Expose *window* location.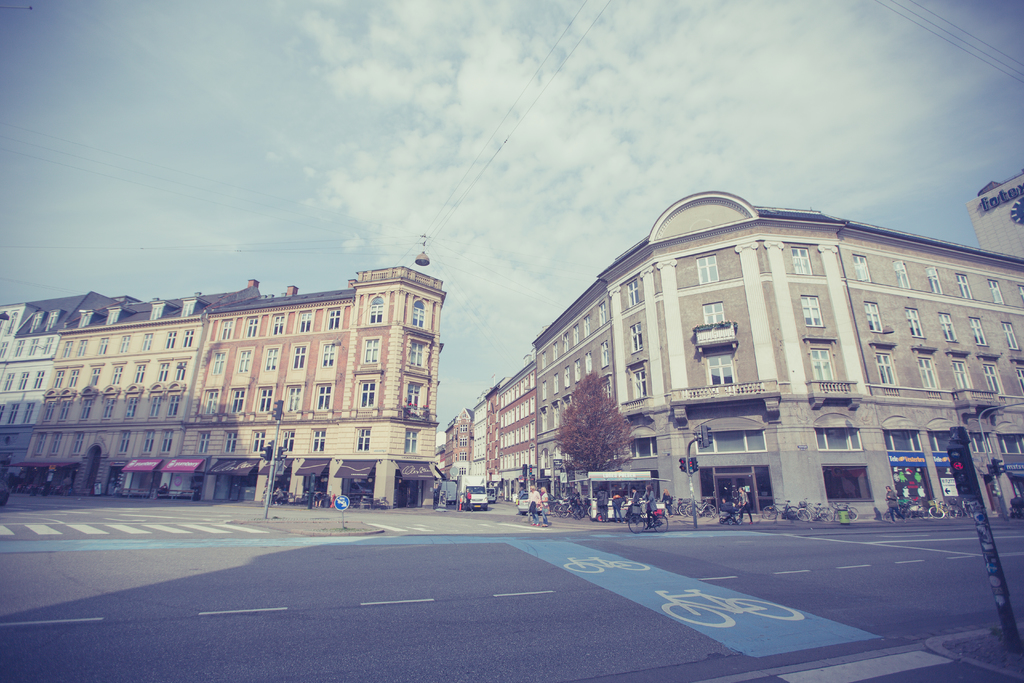
Exposed at 16/370/30/388.
